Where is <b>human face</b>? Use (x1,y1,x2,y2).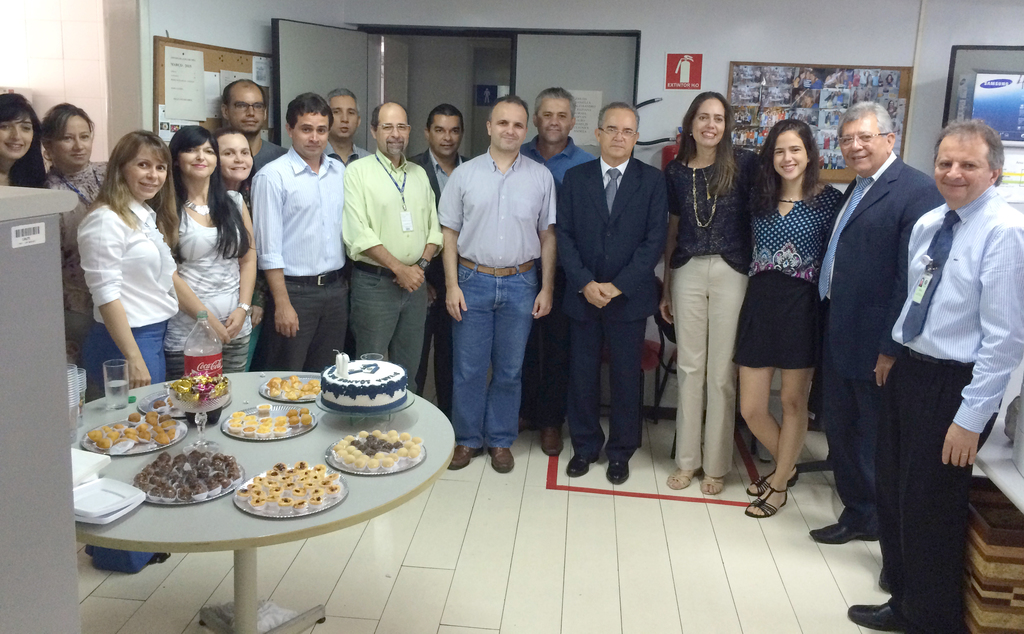
(218,133,253,178).
